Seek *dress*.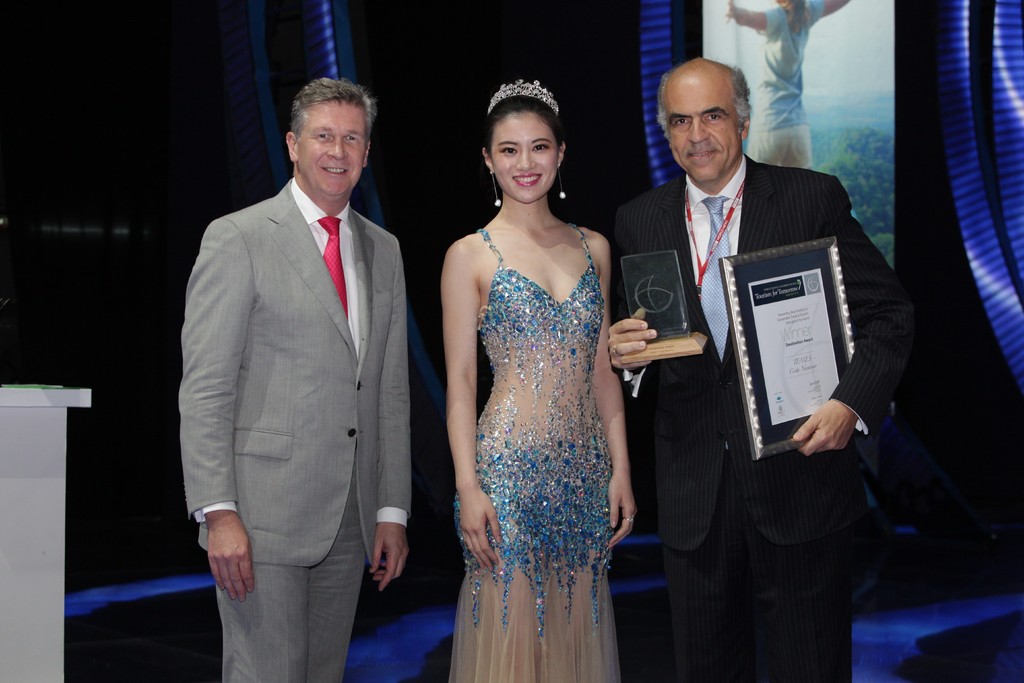
select_region(437, 160, 651, 657).
